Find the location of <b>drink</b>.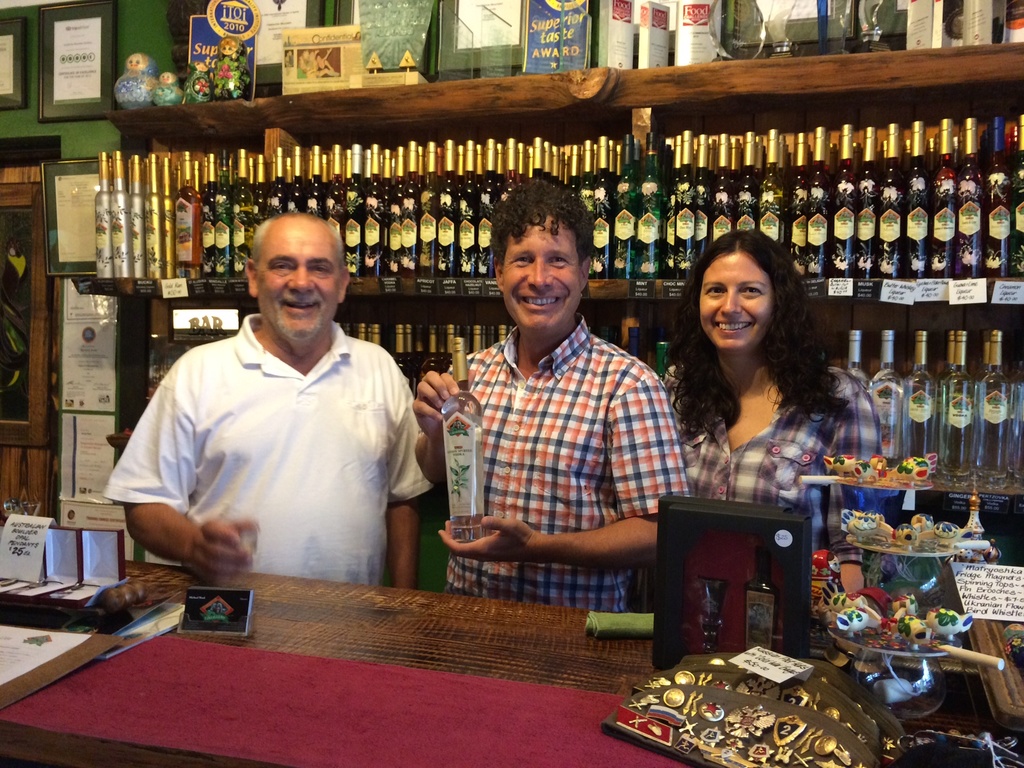
Location: select_region(324, 176, 342, 242).
